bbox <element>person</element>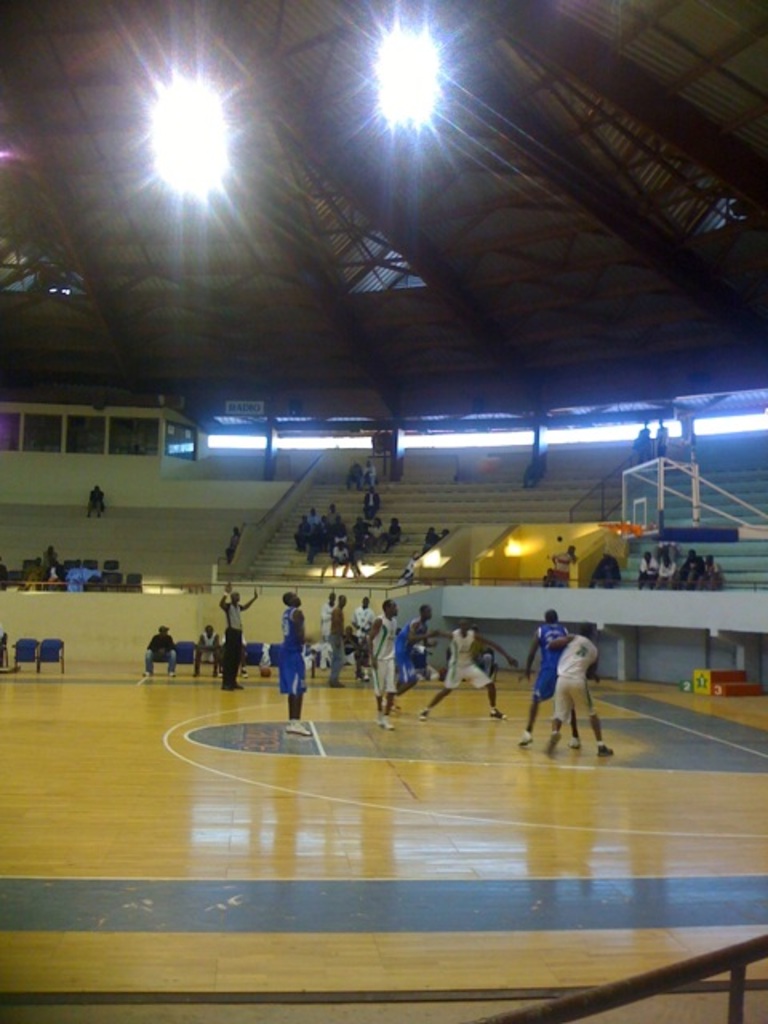
(658,557,674,586)
